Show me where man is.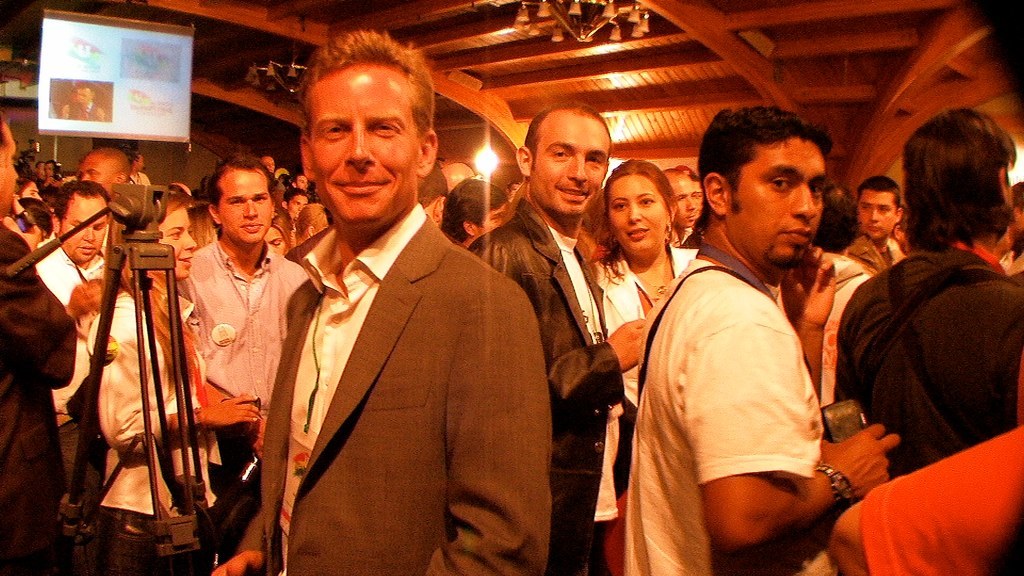
man is at box(78, 154, 126, 198).
